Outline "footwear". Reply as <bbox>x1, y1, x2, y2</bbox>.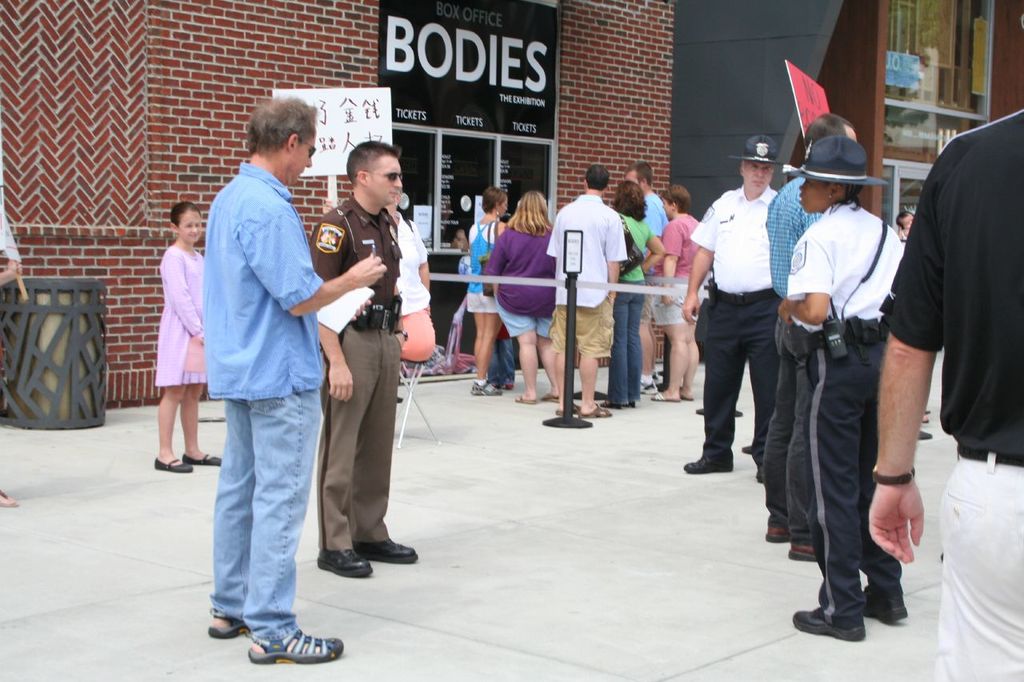
<bbox>682, 454, 733, 475</bbox>.
